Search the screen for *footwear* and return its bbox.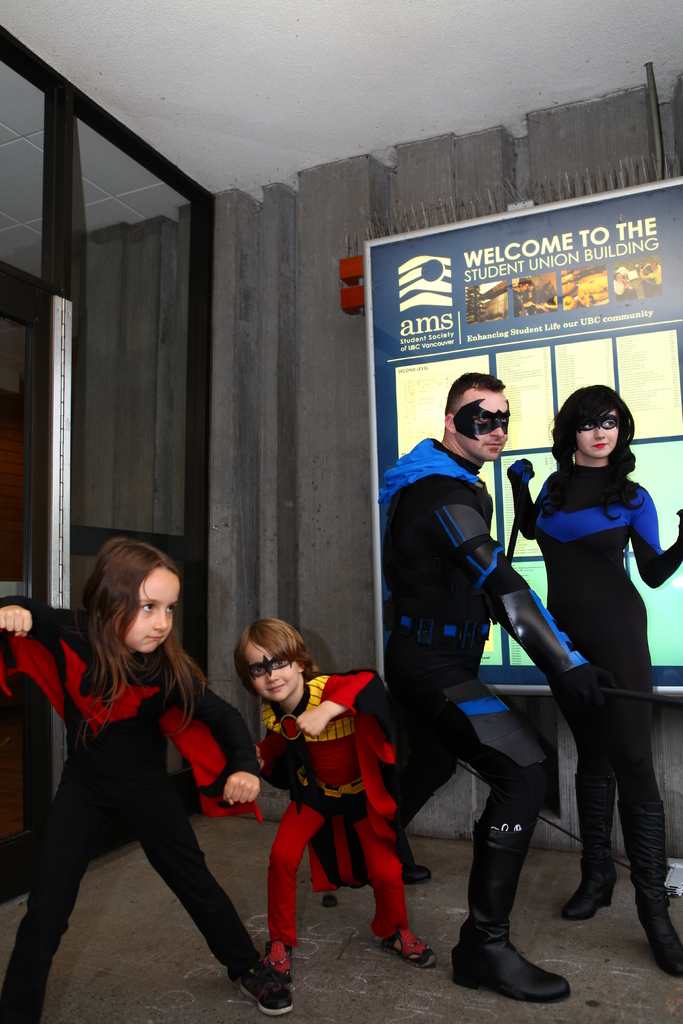
Found: <bbox>378, 926, 441, 963</bbox>.
